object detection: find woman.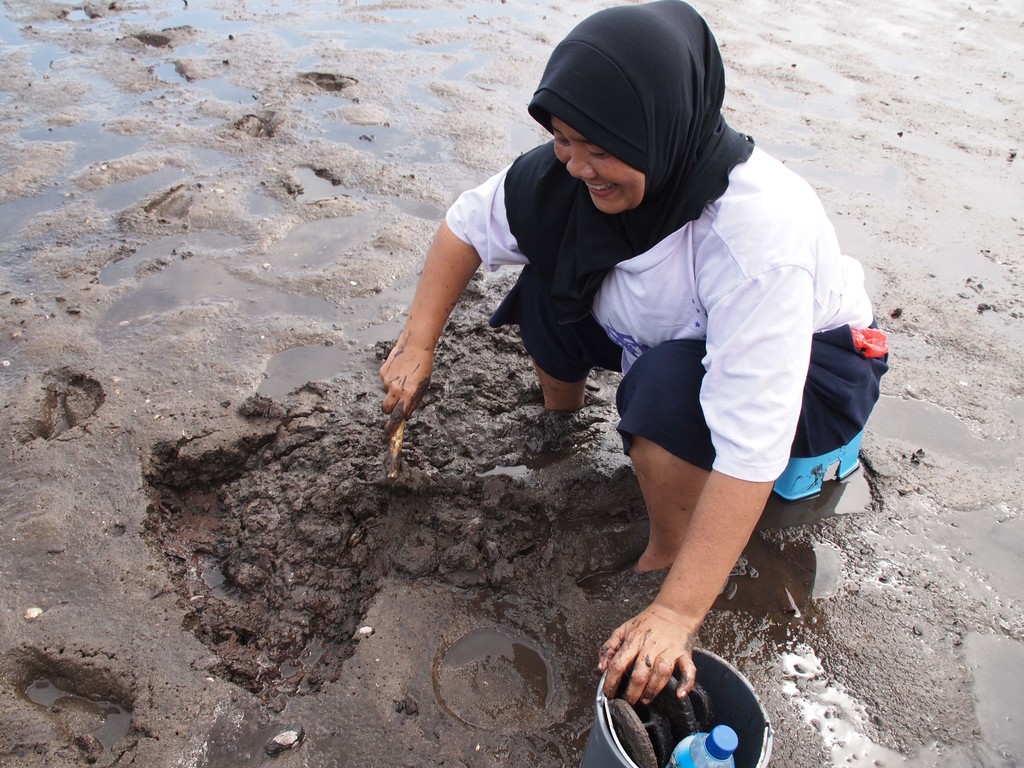
detection(381, 0, 887, 708).
